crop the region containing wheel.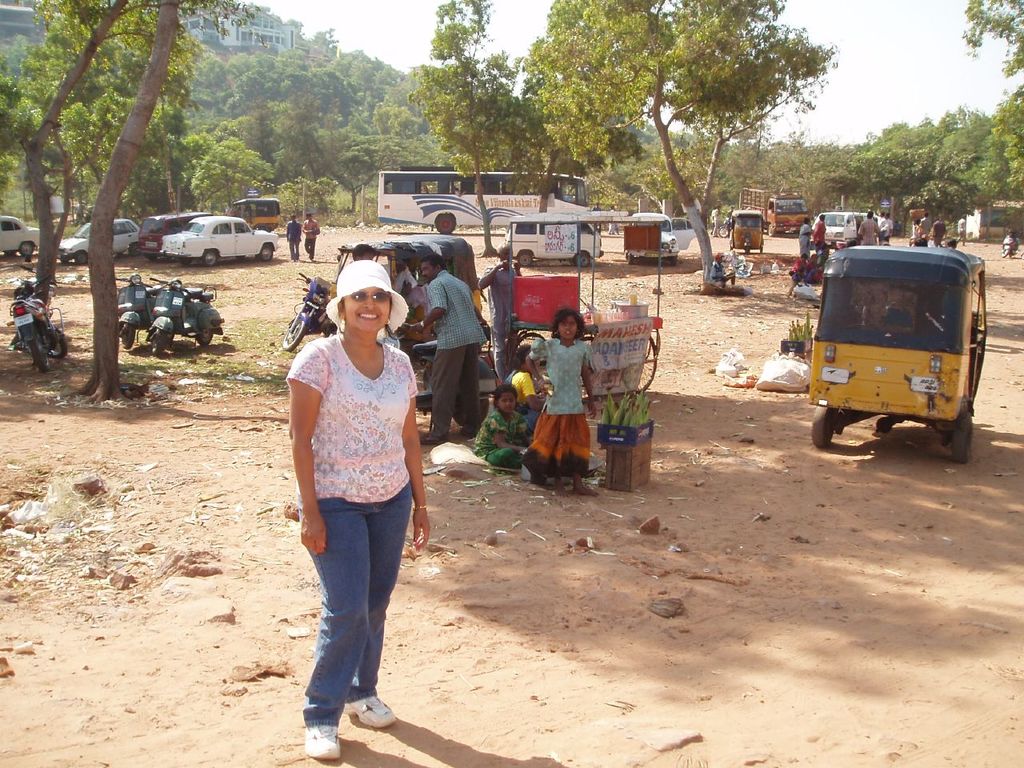
Crop region: <box>715,225,729,235</box>.
